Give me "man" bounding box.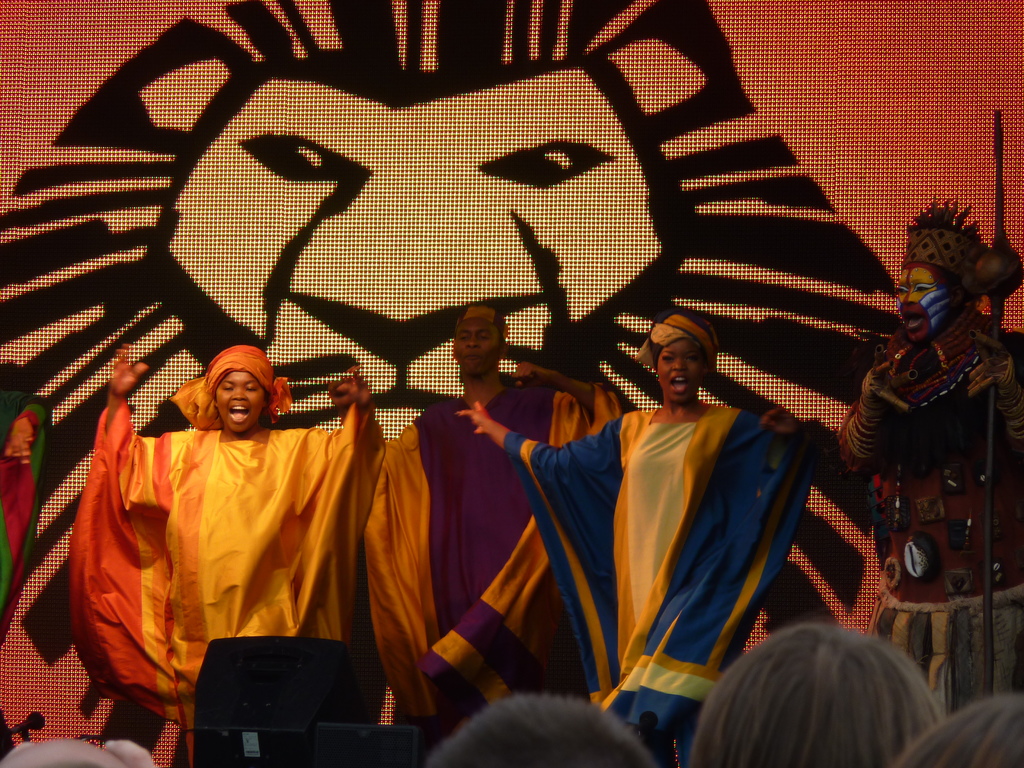
Rect(834, 204, 1023, 709).
